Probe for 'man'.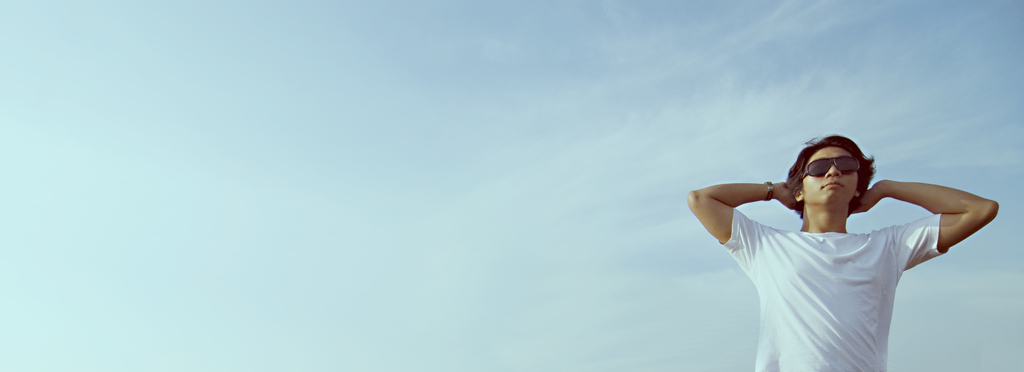
Probe result: [x1=696, y1=118, x2=993, y2=362].
